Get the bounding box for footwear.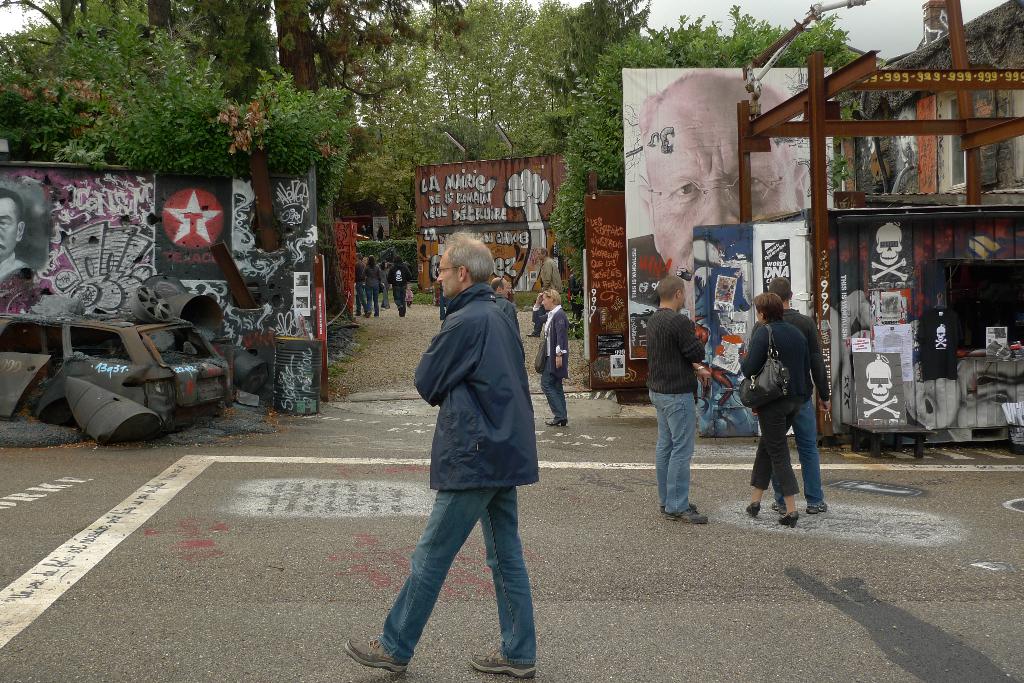
<region>346, 645, 409, 673</region>.
